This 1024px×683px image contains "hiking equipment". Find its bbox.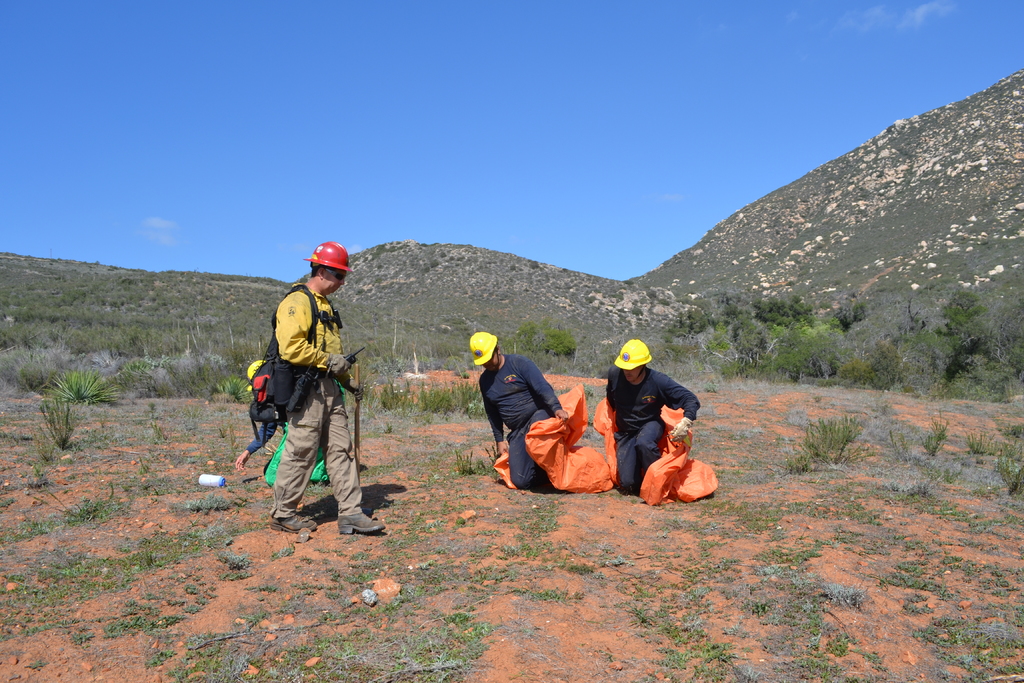
[333, 516, 381, 539].
